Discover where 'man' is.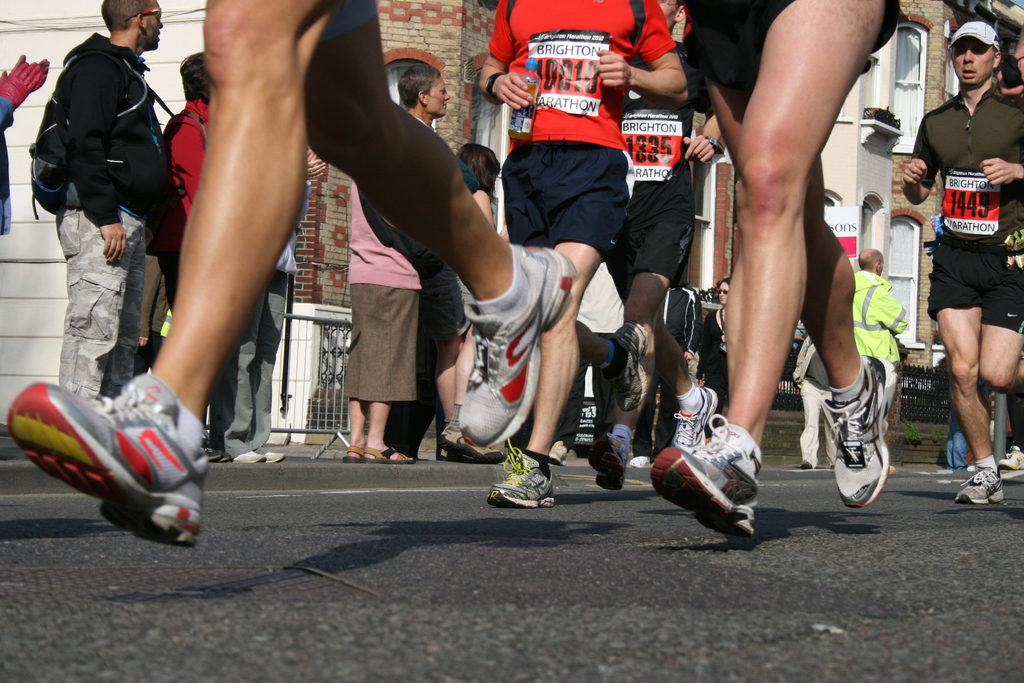
Discovered at 395 65 480 462.
